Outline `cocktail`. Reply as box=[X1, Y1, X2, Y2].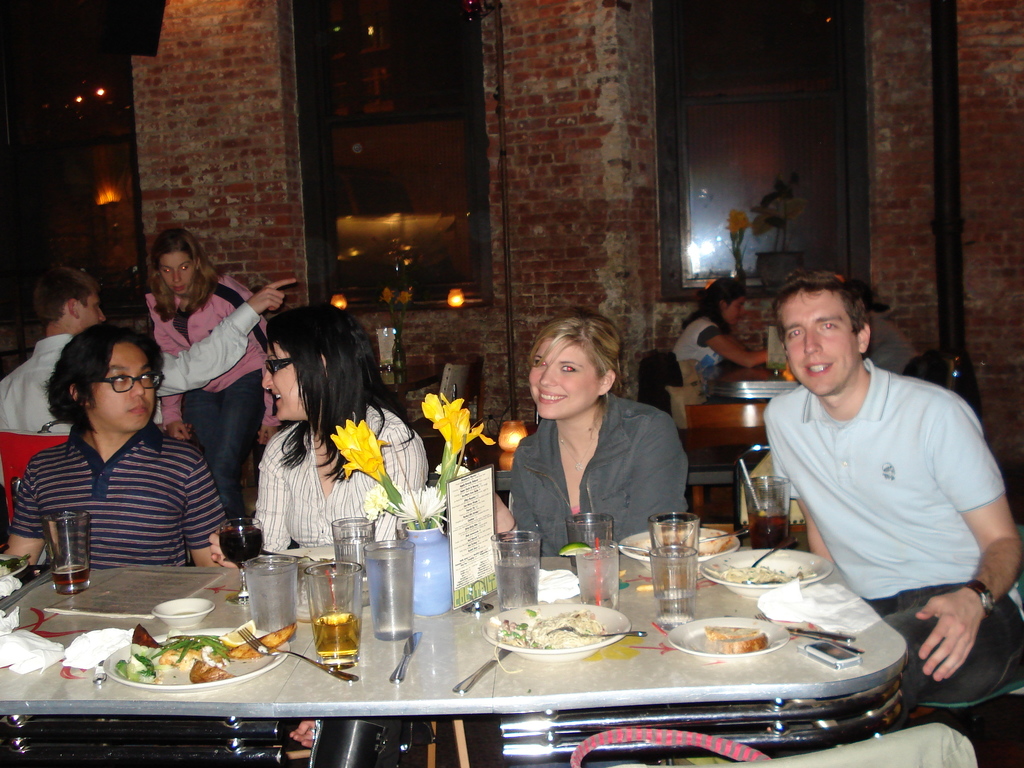
box=[35, 506, 91, 591].
